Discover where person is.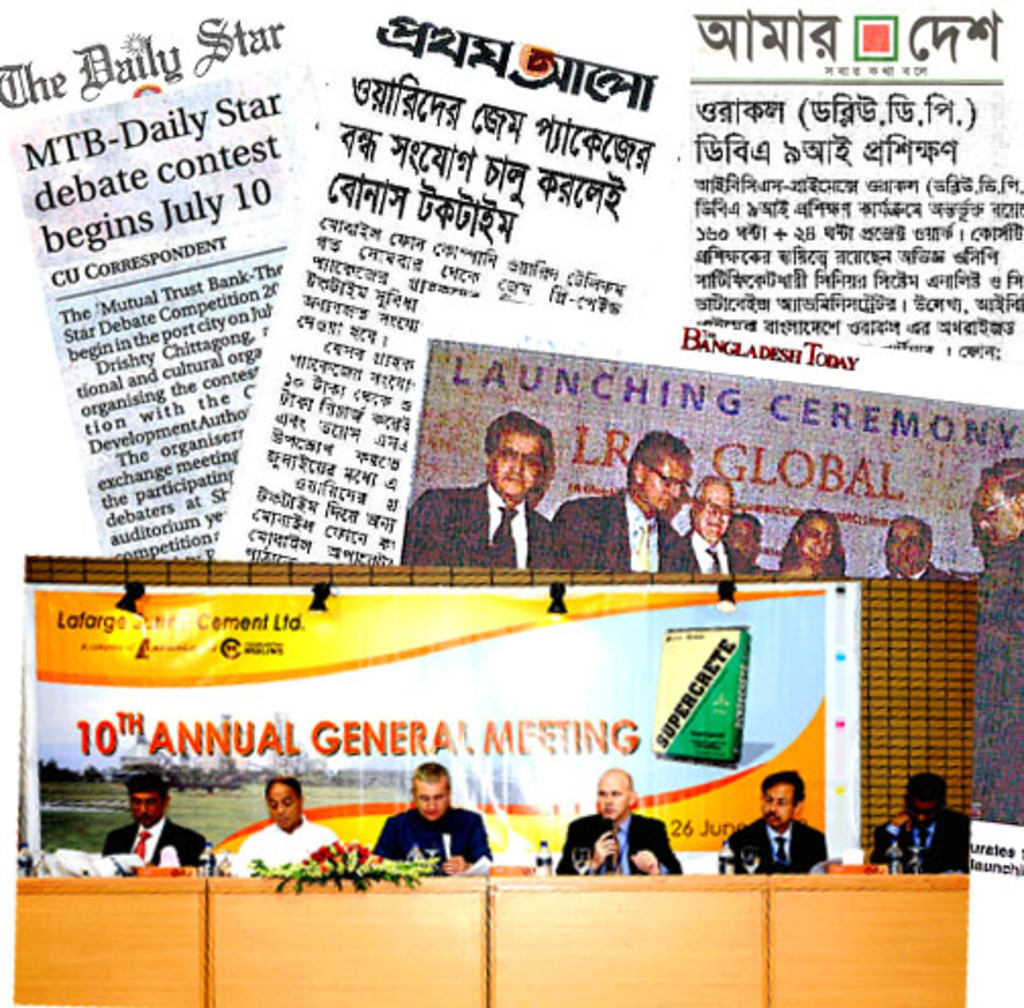
Discovered at (861, 766, 969, 882).
